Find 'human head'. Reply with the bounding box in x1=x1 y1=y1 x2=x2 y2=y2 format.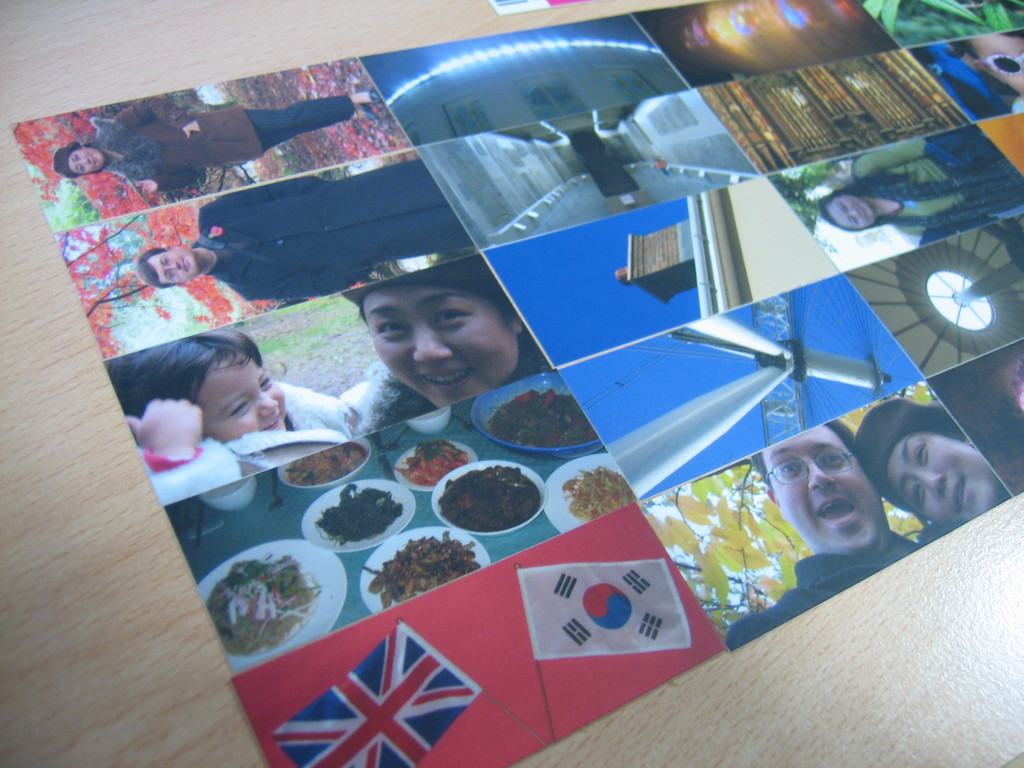
x1=824 y1=185 x2=872 y2=232.
